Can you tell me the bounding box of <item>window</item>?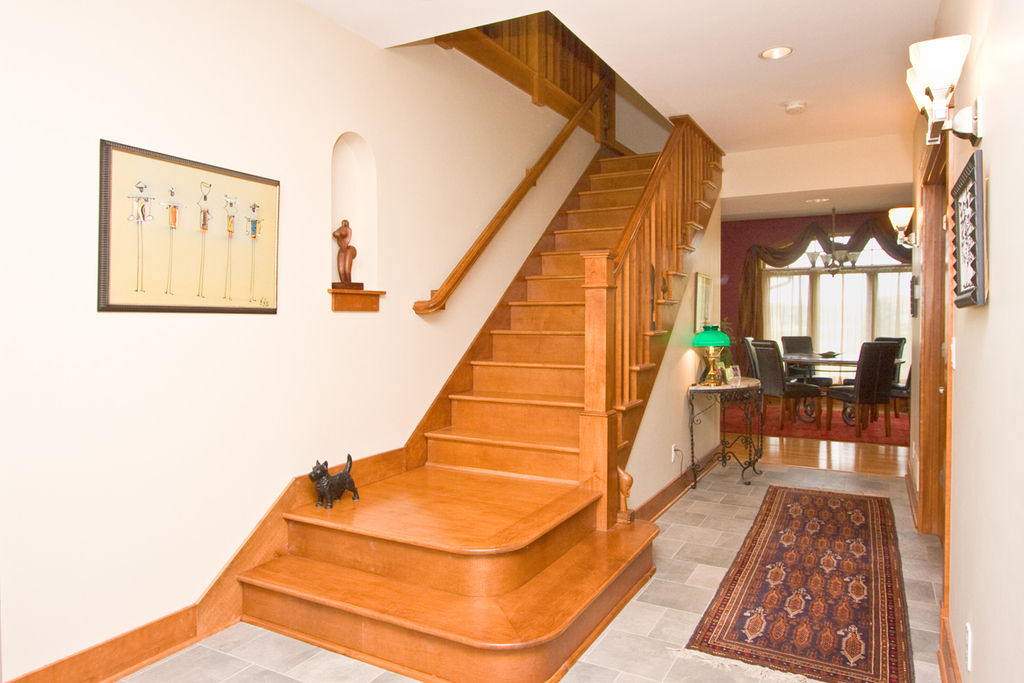
[left=760, top=216, right=918, bottom=389].
